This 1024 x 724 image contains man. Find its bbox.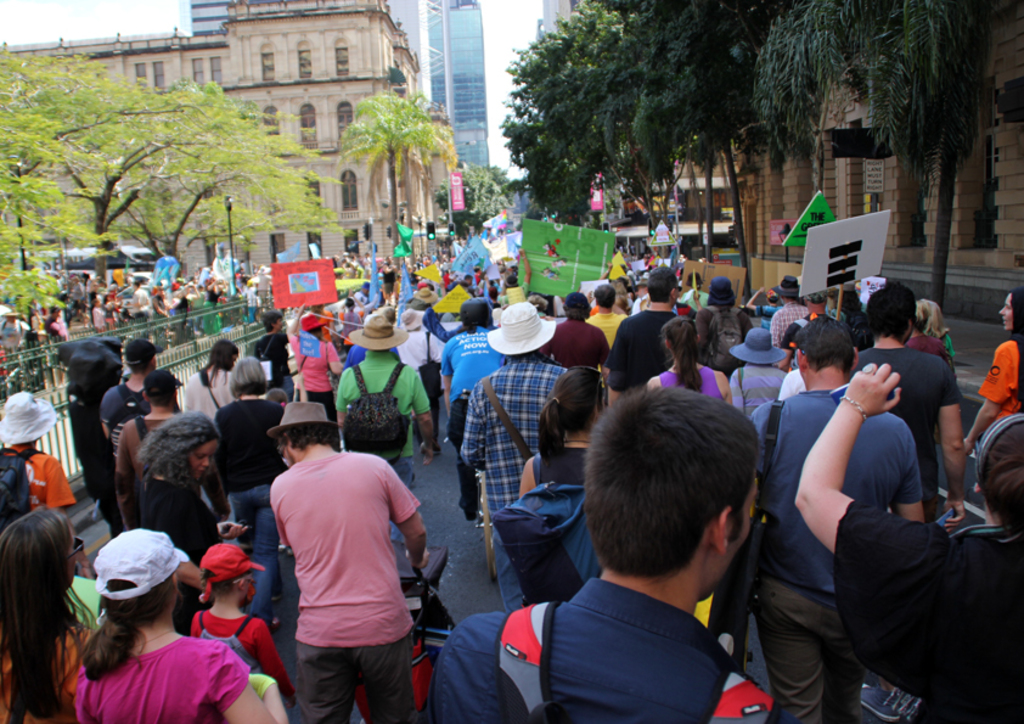
bbox=[102, 336, 175, 454].
